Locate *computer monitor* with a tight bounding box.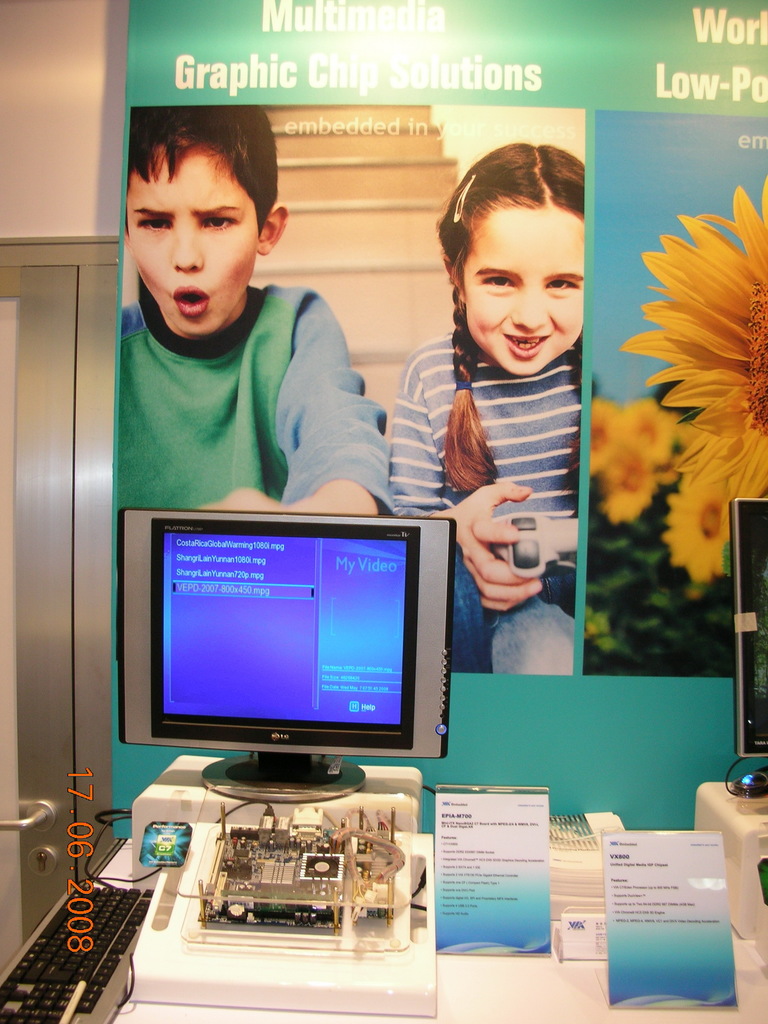
(128,502,449,813).
